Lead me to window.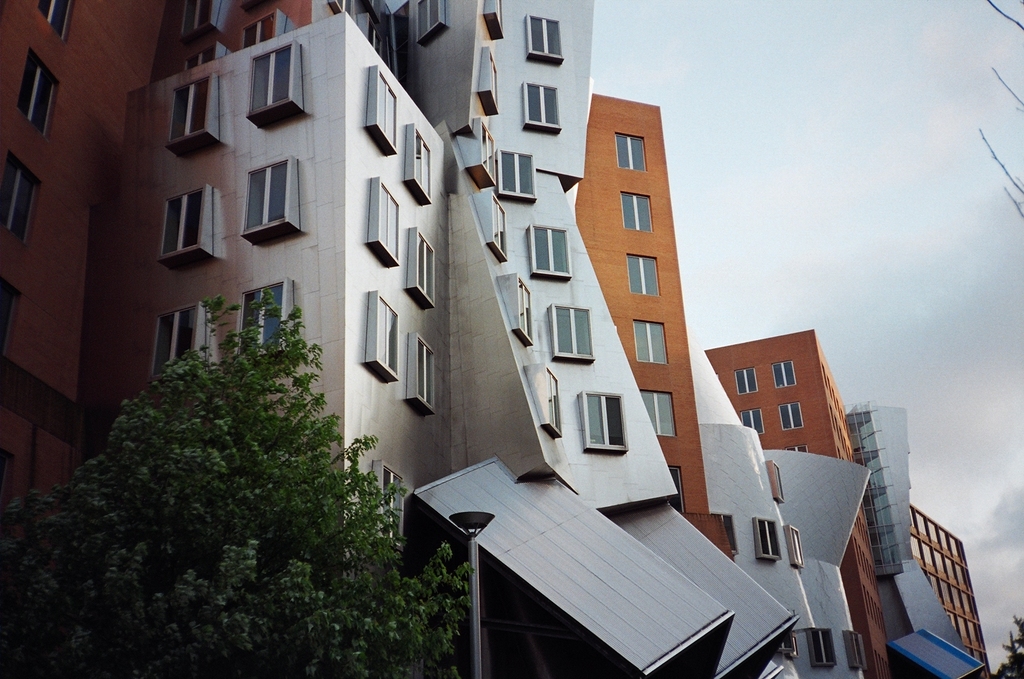
Lead to <bbox>374, 290, 399, 373</bbox>.
